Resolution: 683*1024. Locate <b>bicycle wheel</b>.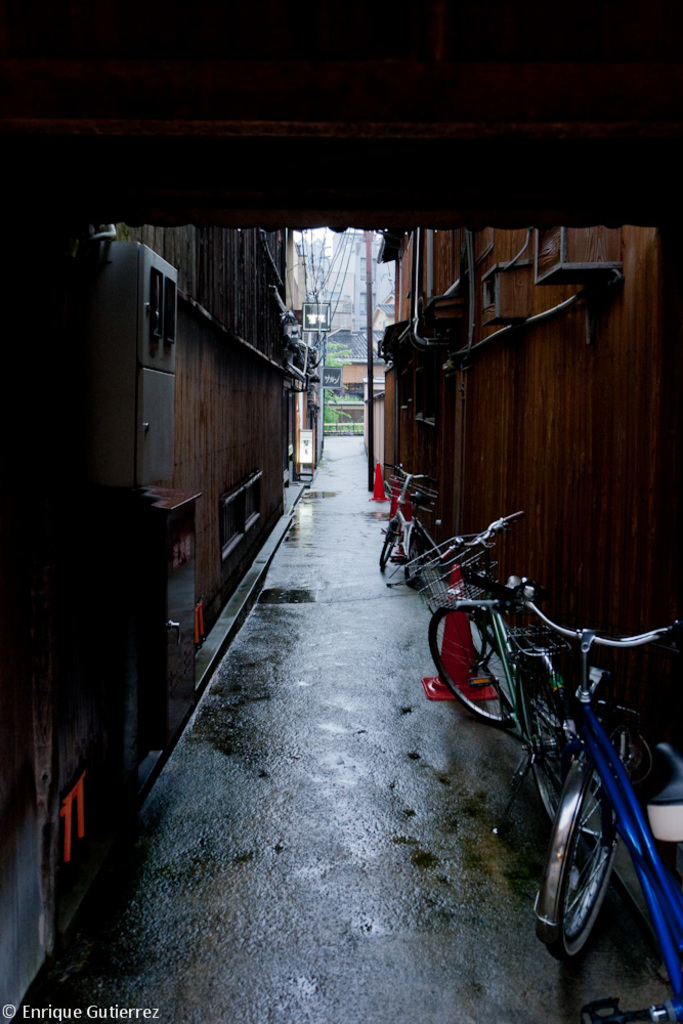
(375, 525, 397, 566).
